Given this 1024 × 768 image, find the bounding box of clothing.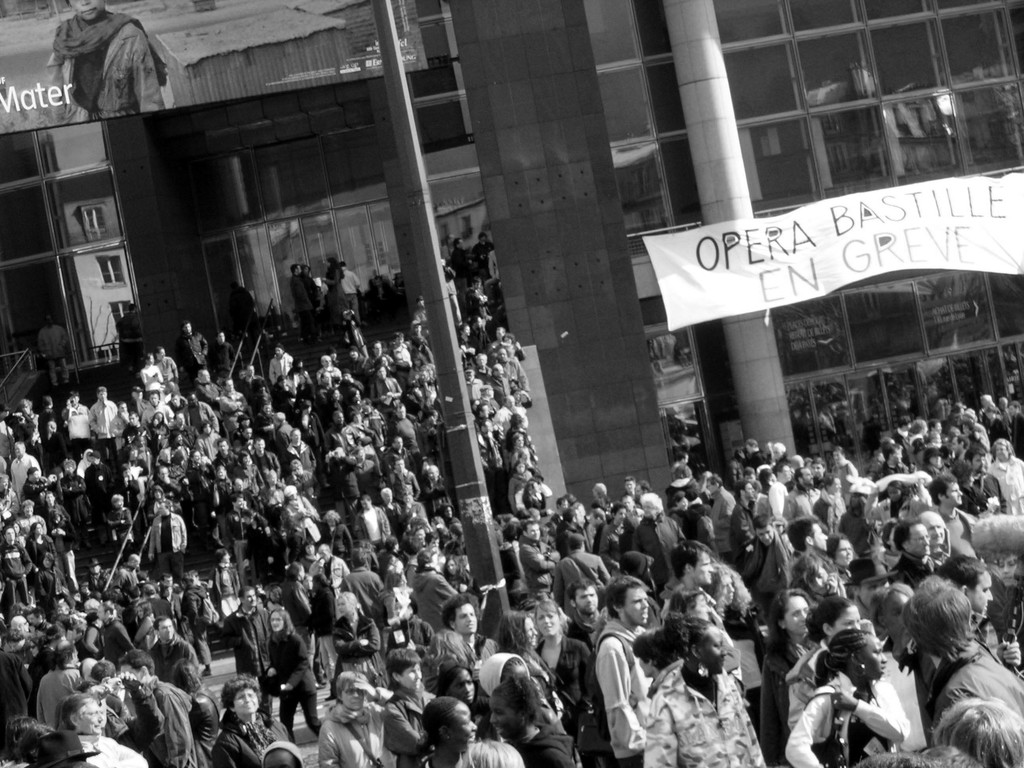
bbox=(687, 504, 715, 553).
